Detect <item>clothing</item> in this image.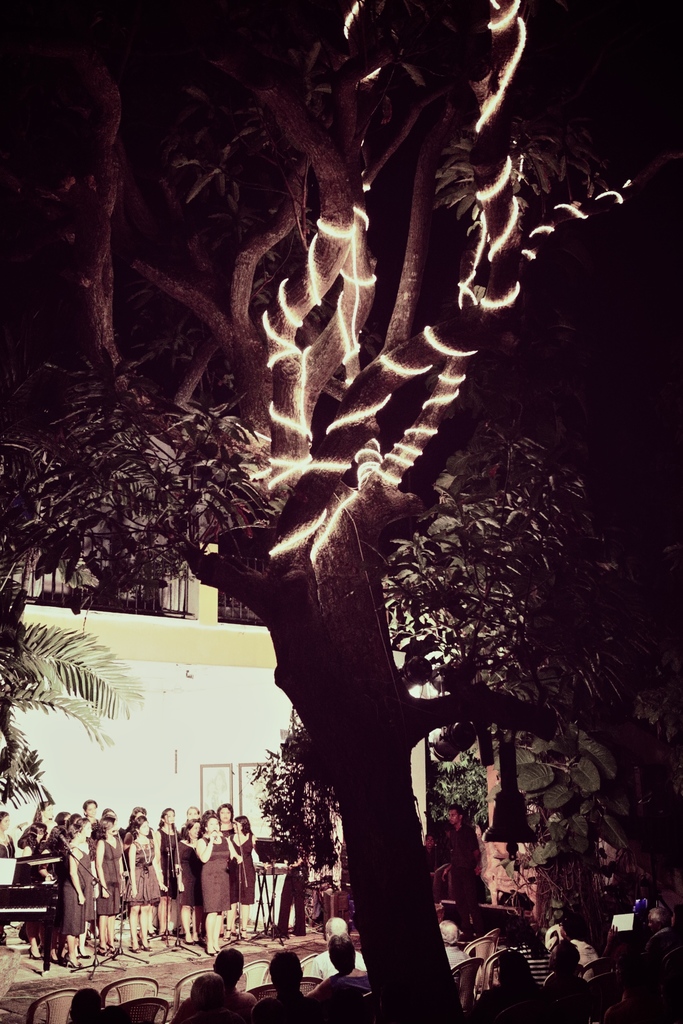
Detection: x1=278, y1=851, x2=308, y2=938.
